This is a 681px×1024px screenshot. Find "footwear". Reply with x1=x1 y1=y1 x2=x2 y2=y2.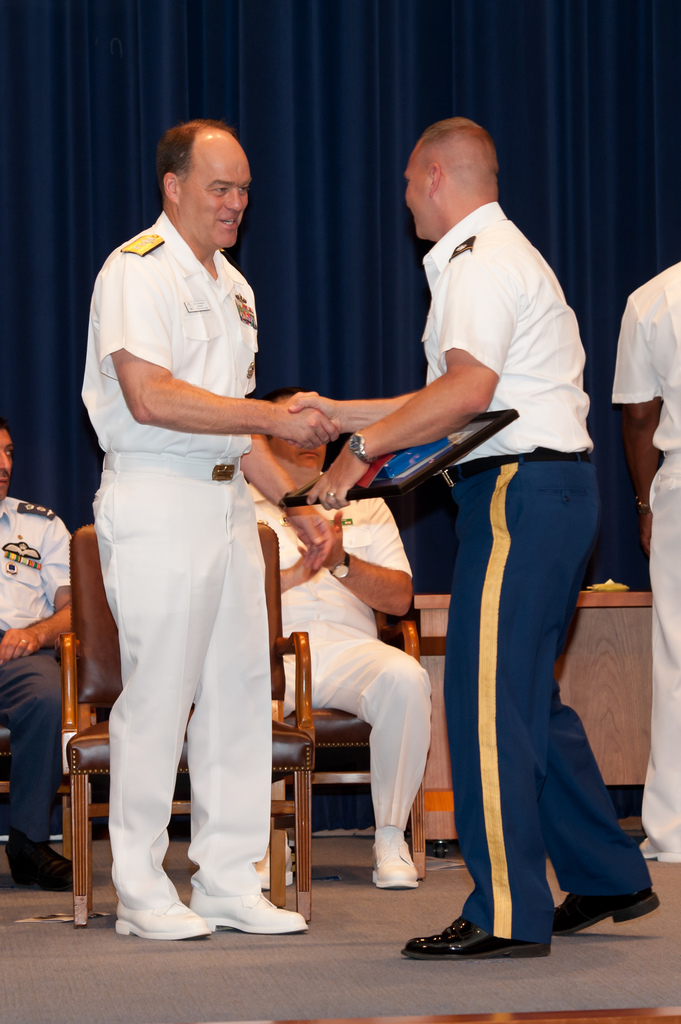
x1=12 y1=836 x2=73 y2=889.
